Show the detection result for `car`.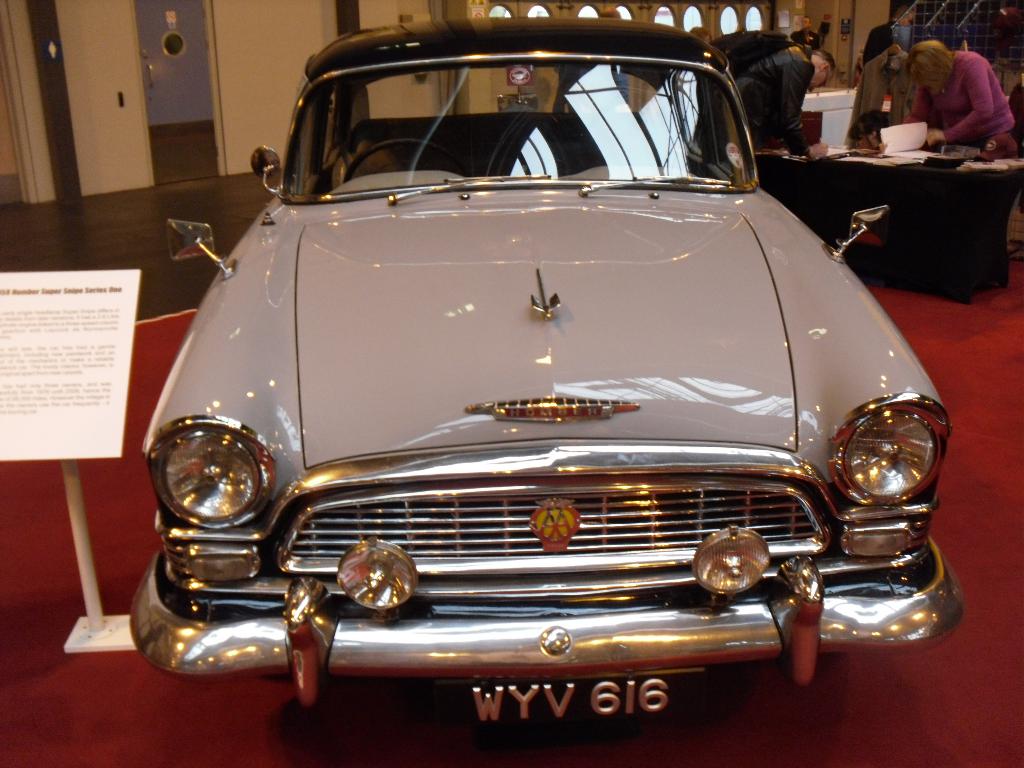
125/13/968/725.
